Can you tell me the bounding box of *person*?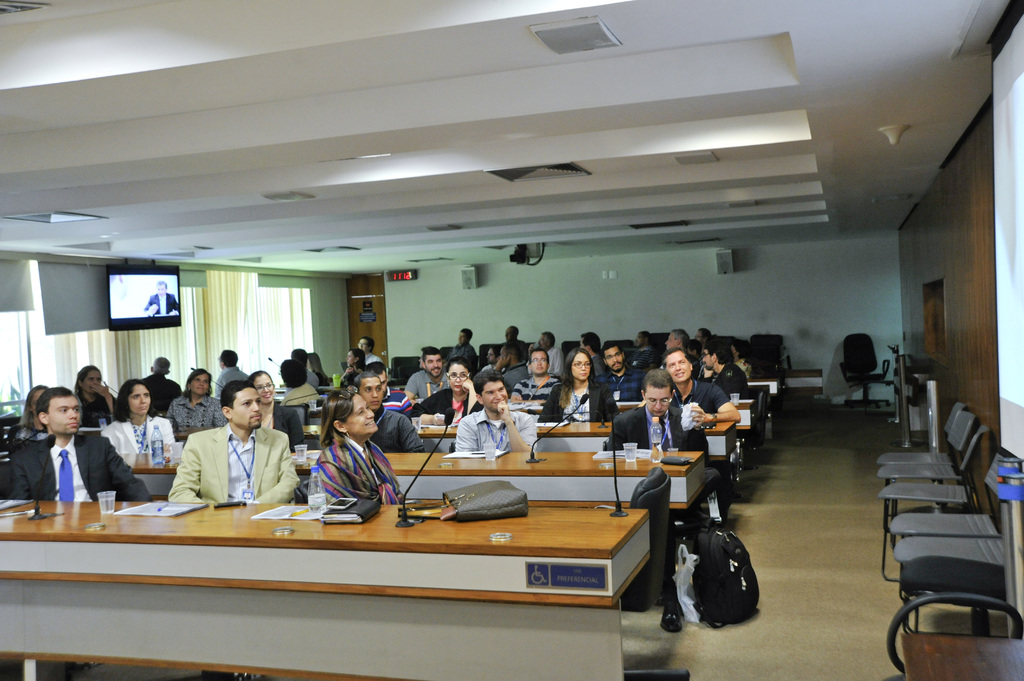
119:356:179:415.
